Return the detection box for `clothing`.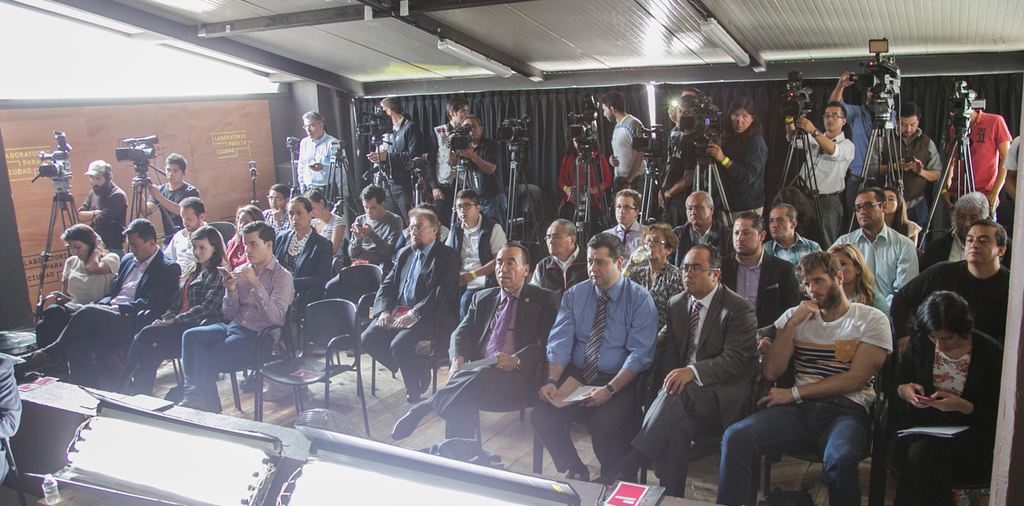
l=720, t=286, r=873, b=505.
